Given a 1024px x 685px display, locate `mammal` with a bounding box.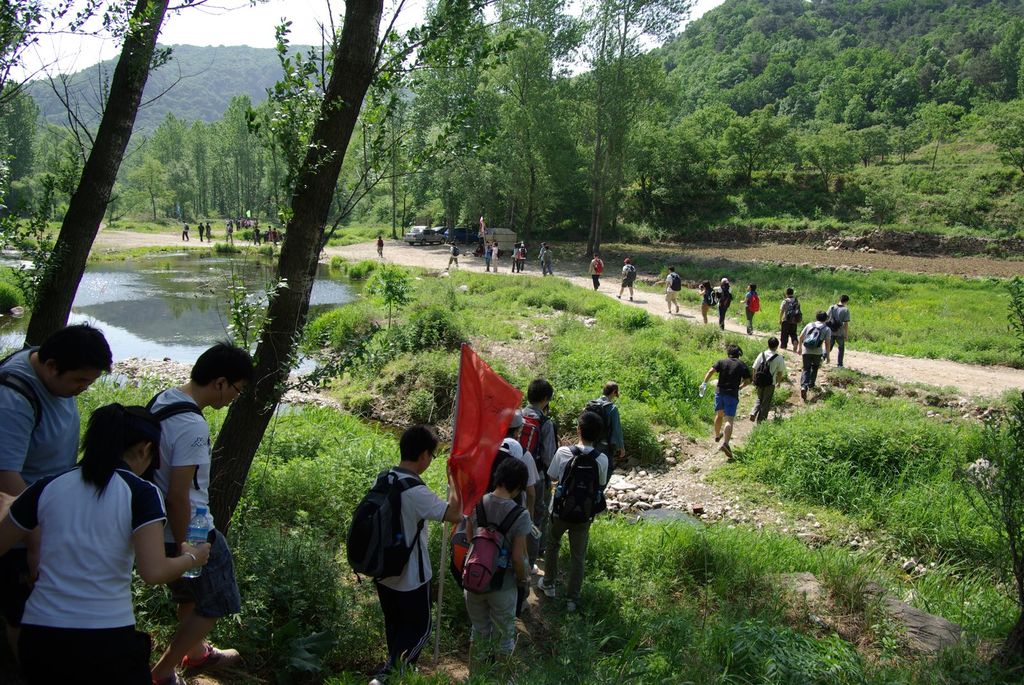
Located: locate(489, 244, 502, 270).
